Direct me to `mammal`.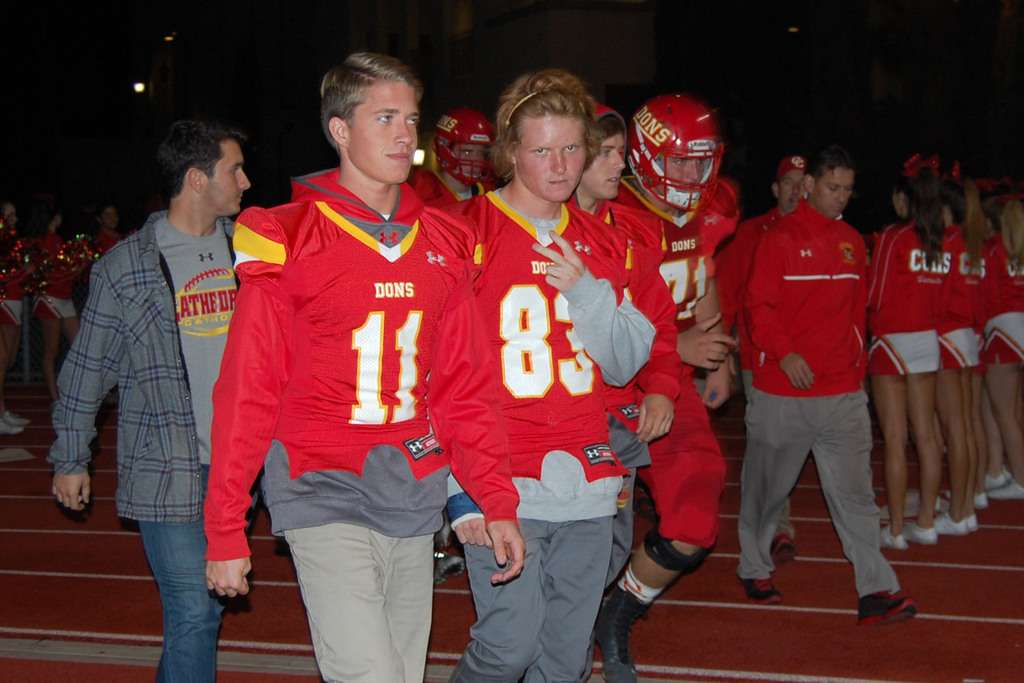
Direction: [left=97, top=203, right=123, bottom=256].
